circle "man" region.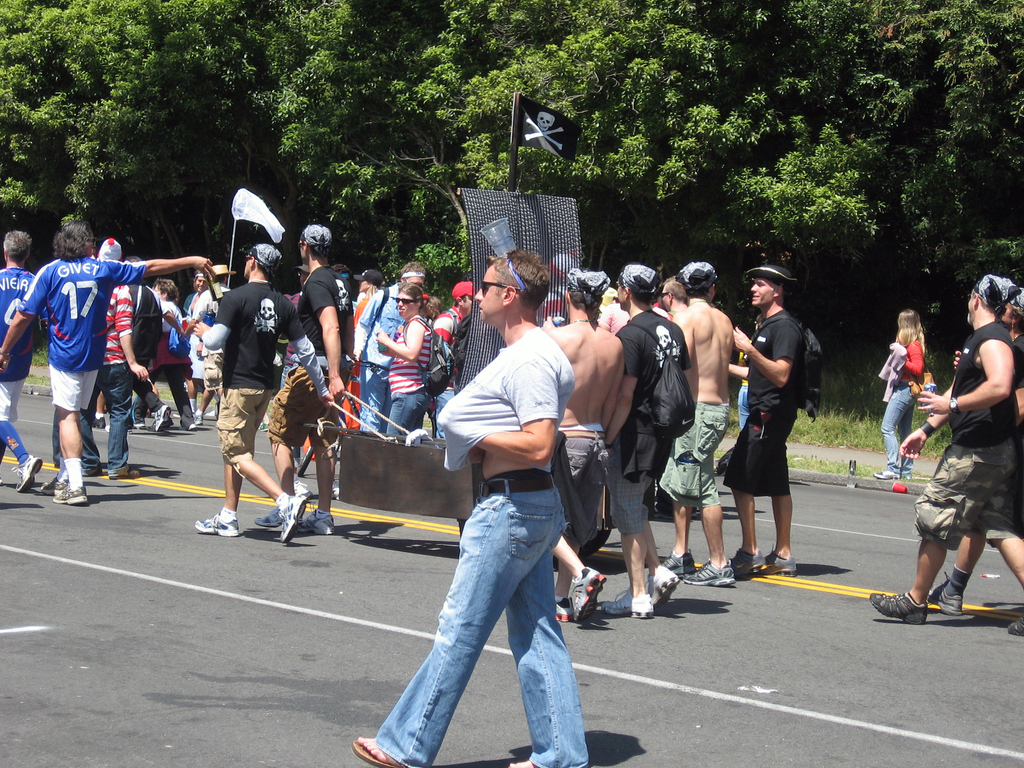
Region: 550 271 628 631.
